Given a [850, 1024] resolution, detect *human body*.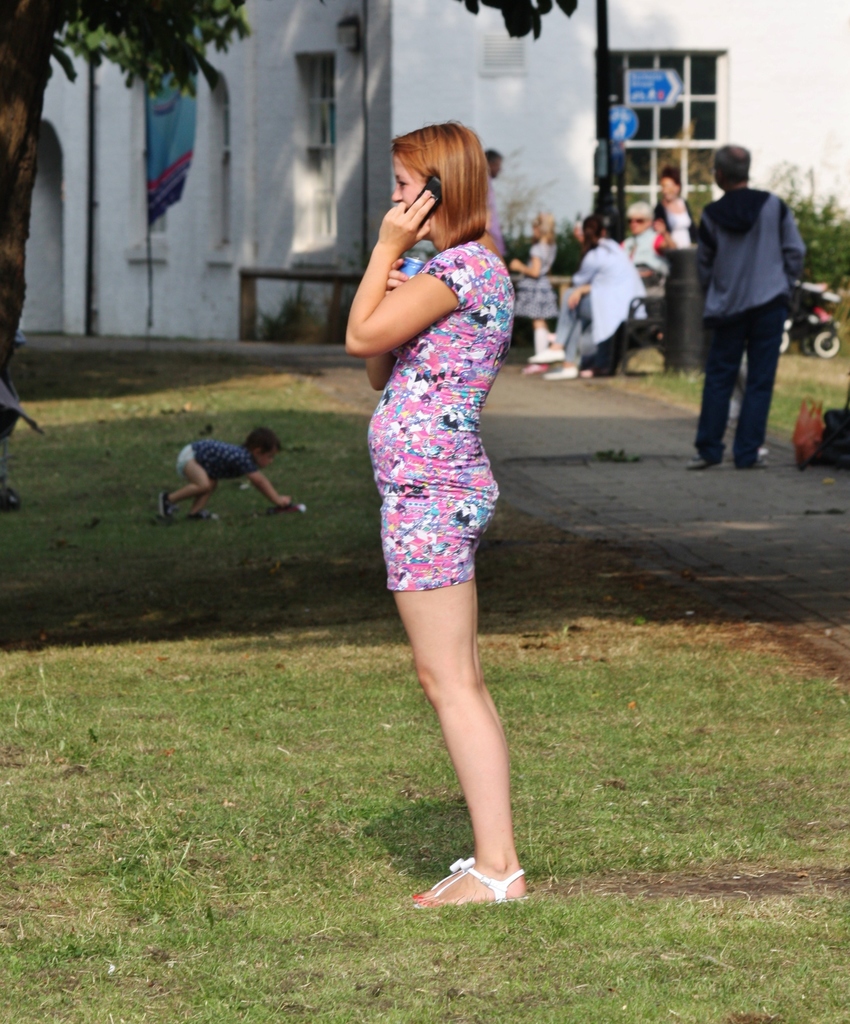
[145,413,296,529].
